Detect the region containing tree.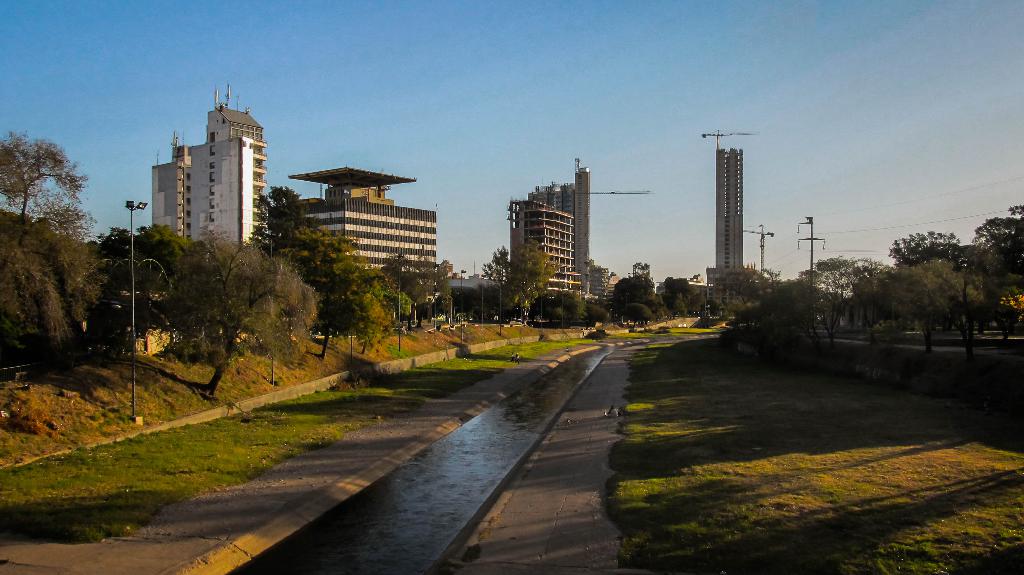
14/125/104/365.
